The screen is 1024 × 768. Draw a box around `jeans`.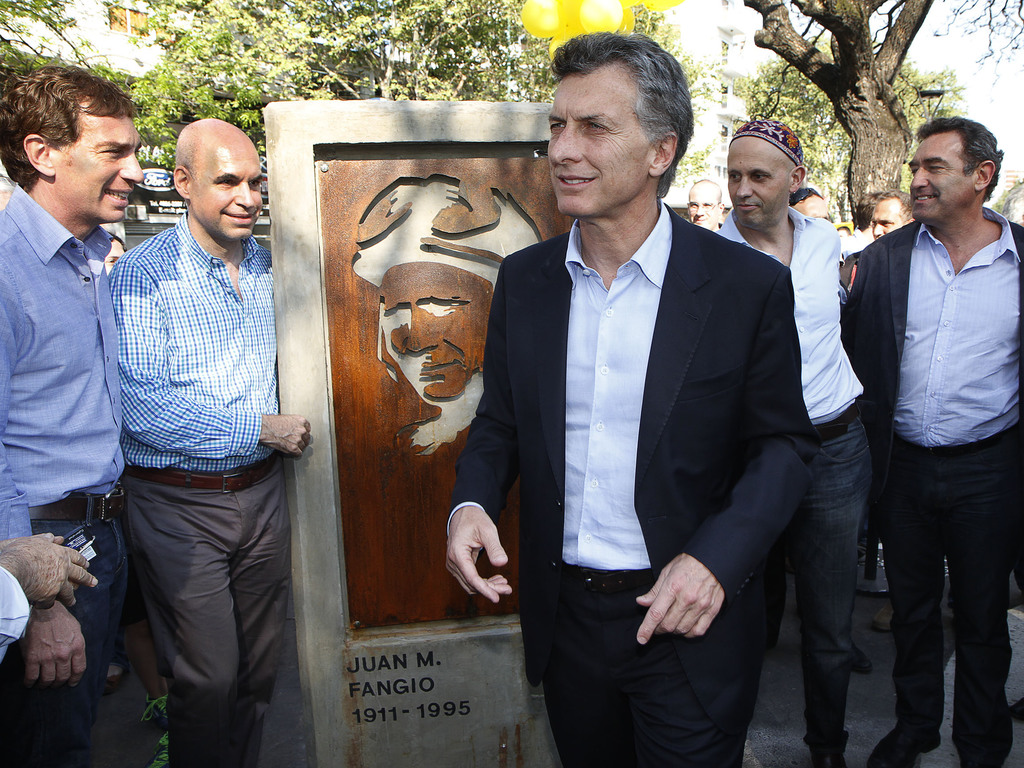
locate(781, 398, 875, 767).
